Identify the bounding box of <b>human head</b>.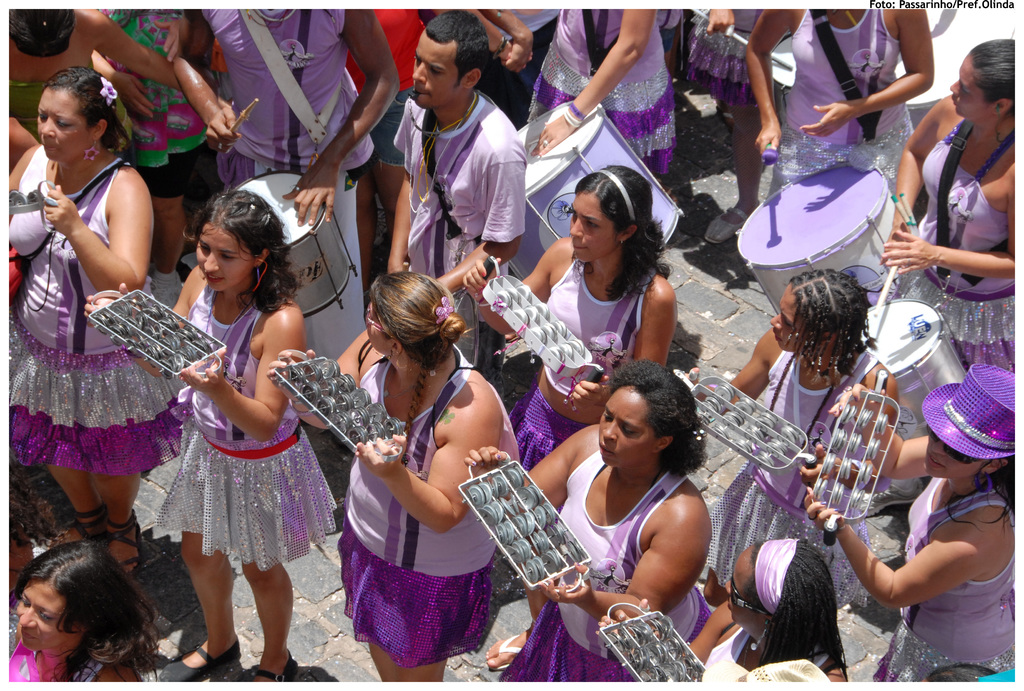
(36,67,116,163).
